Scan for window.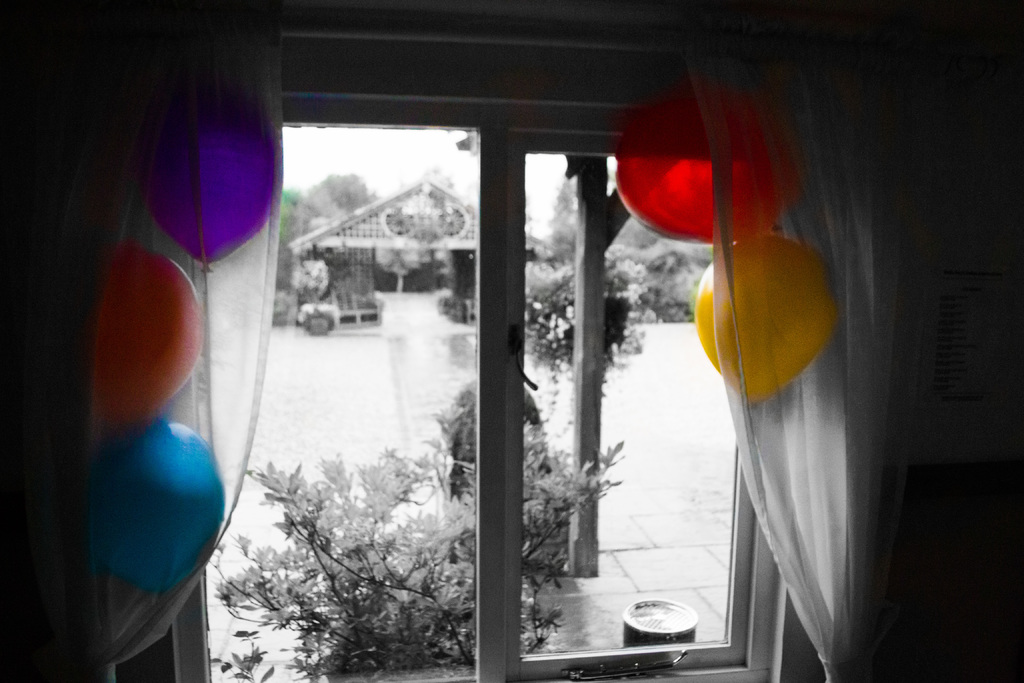
Scan result: crop(36, 68, 883, 648).
